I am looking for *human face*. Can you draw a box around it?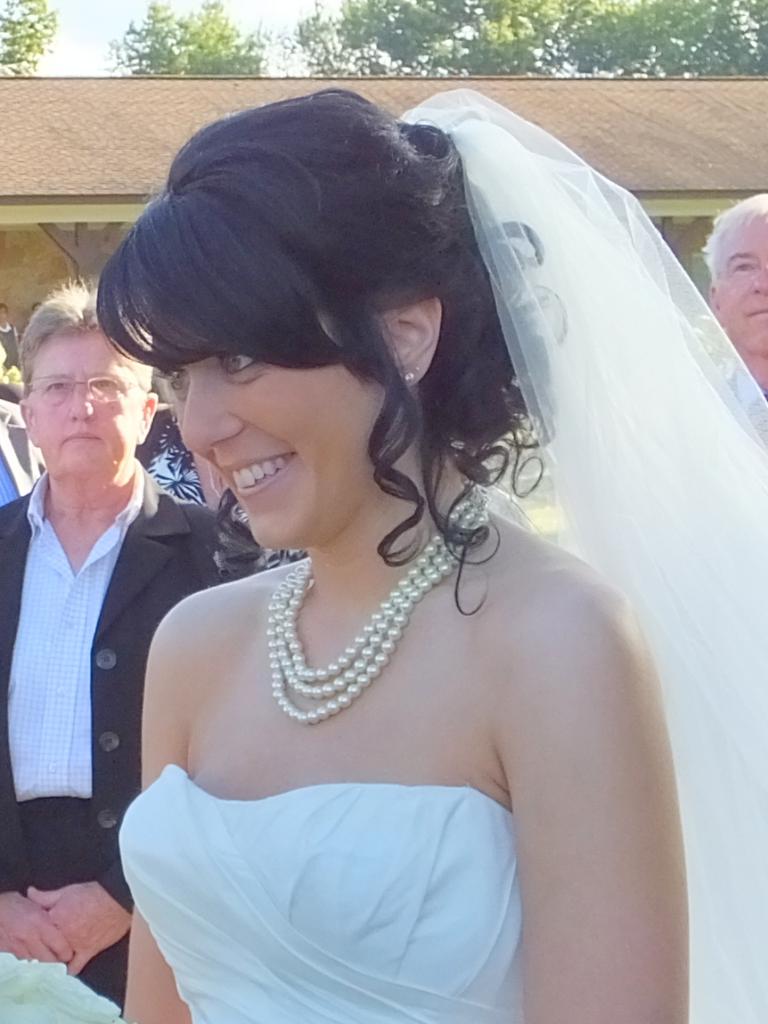
Sure, the bounding box is {"x1": 27, "y1": 323, "x2": 145, "y2": 478}.
